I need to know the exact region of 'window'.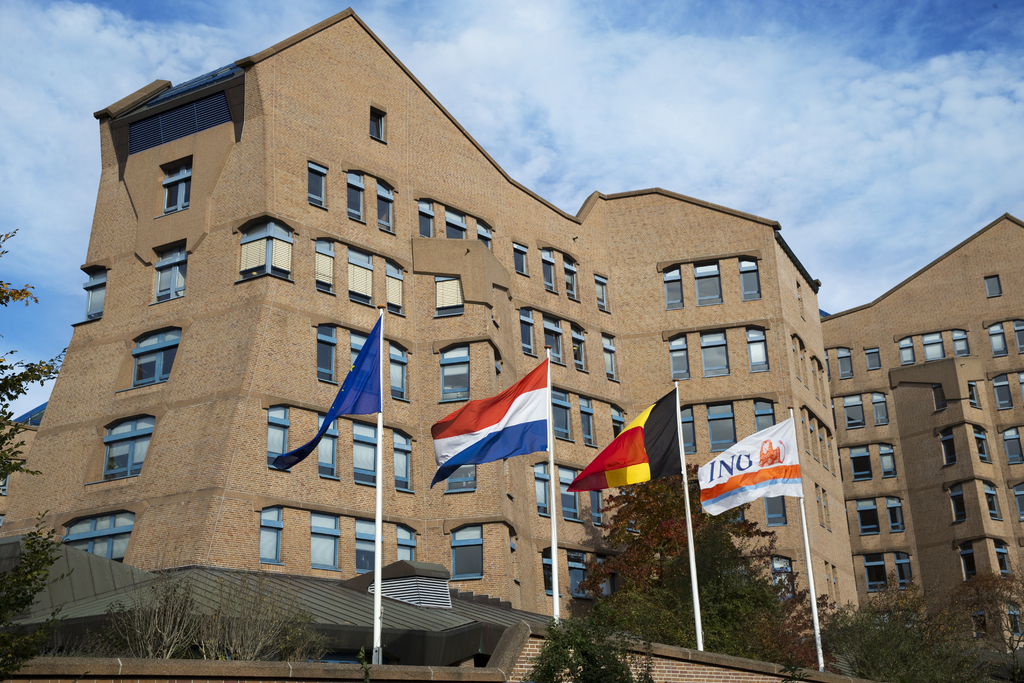
Region: bbox(984, 272, 1004, 298).
